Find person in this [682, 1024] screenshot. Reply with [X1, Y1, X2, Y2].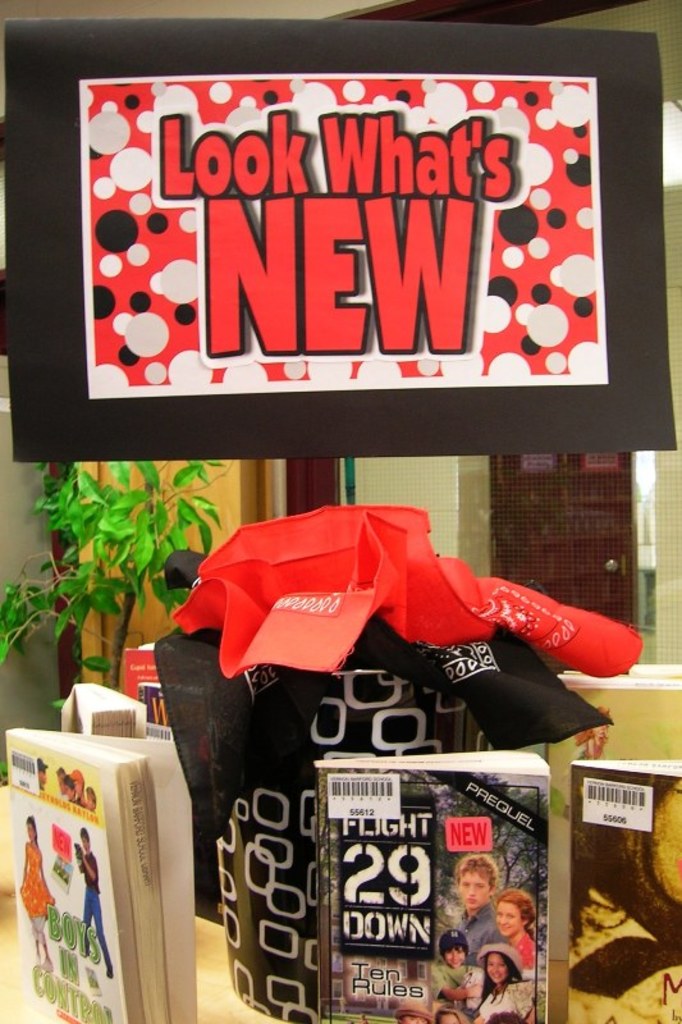
[571, 874, 633, 973].
